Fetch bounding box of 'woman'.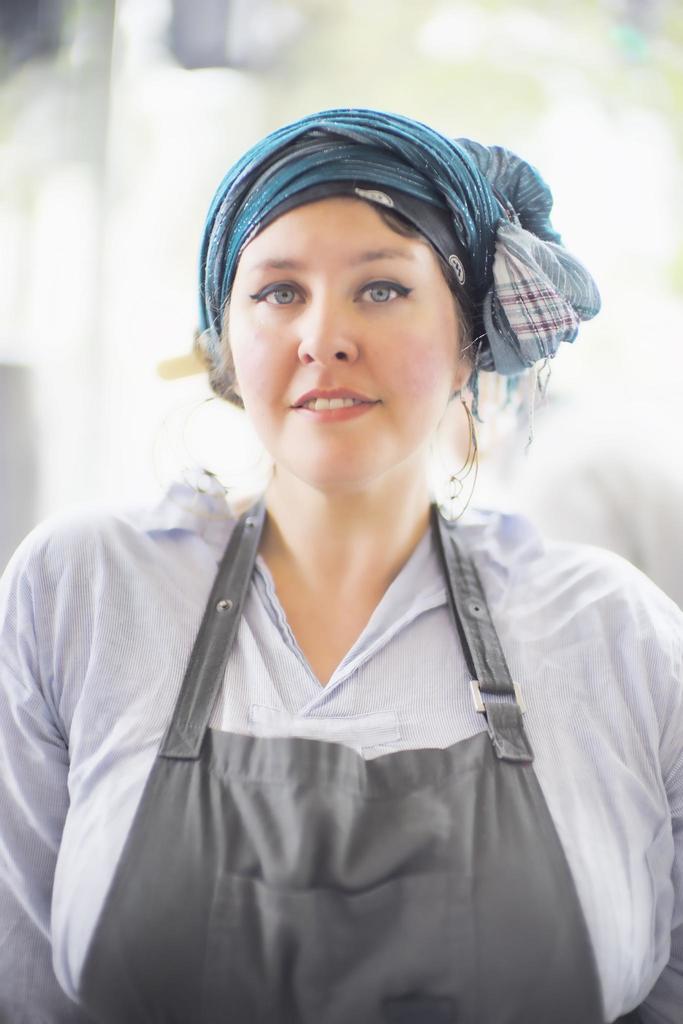
Bbox: bbox=(25, 116, 682, 945).
